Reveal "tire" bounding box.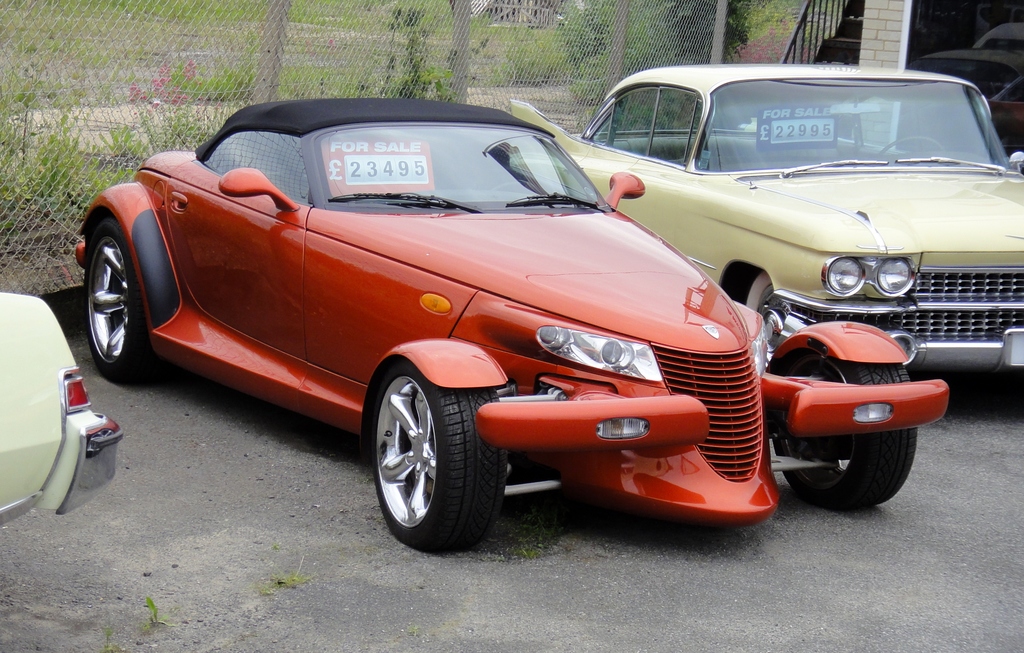
Revealed: detection(760, 329, 924, 513).
